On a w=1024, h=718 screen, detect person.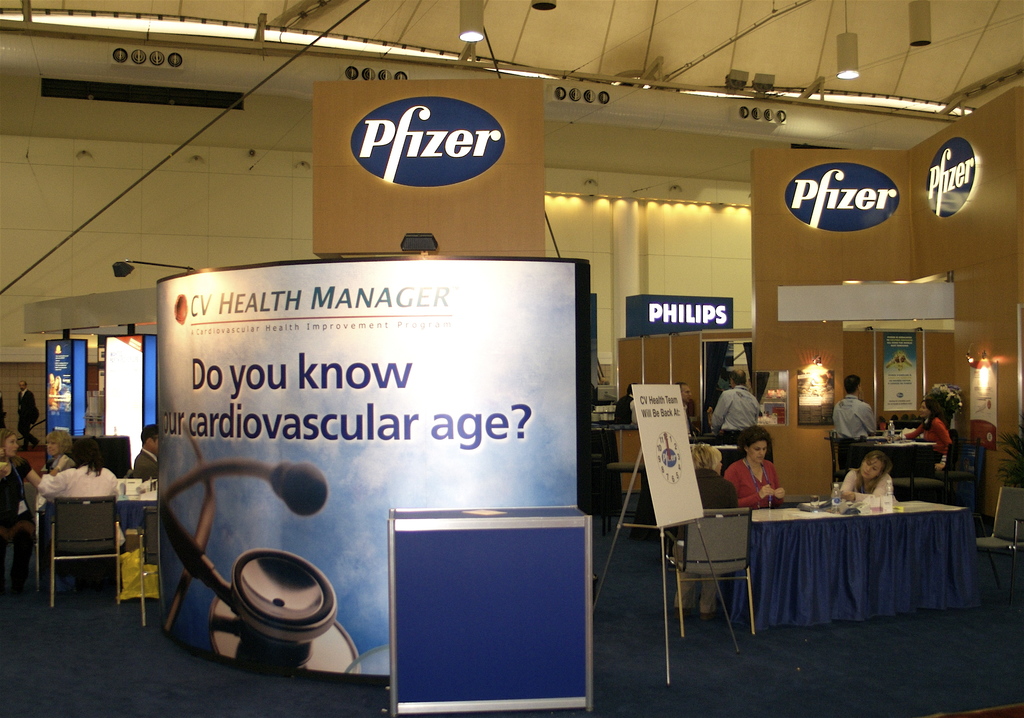
detection(13, 375, 44, 445).
